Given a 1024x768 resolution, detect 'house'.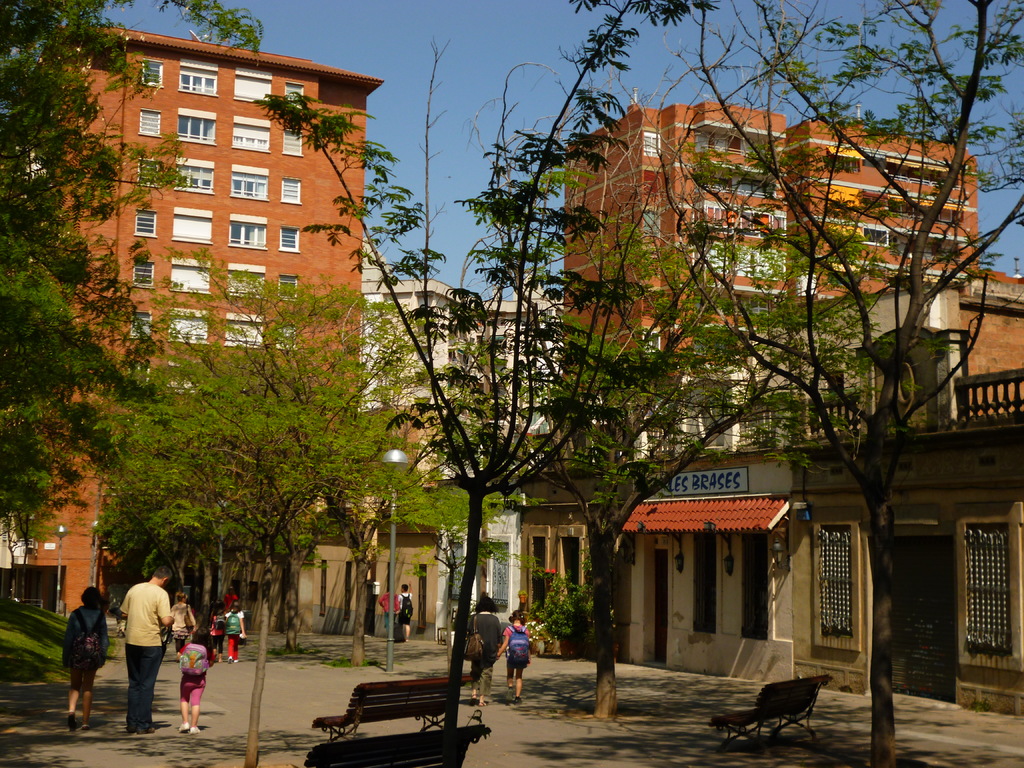
box=[787, 262, 1023, 425].
